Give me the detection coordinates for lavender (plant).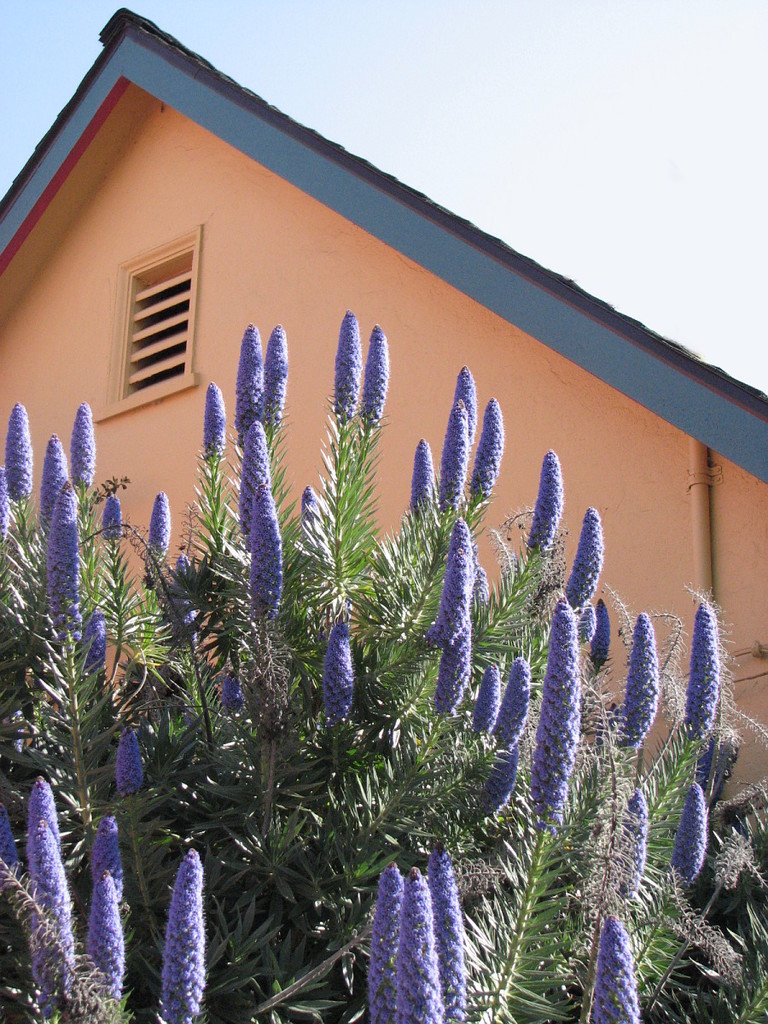
(690,610,720,754).
